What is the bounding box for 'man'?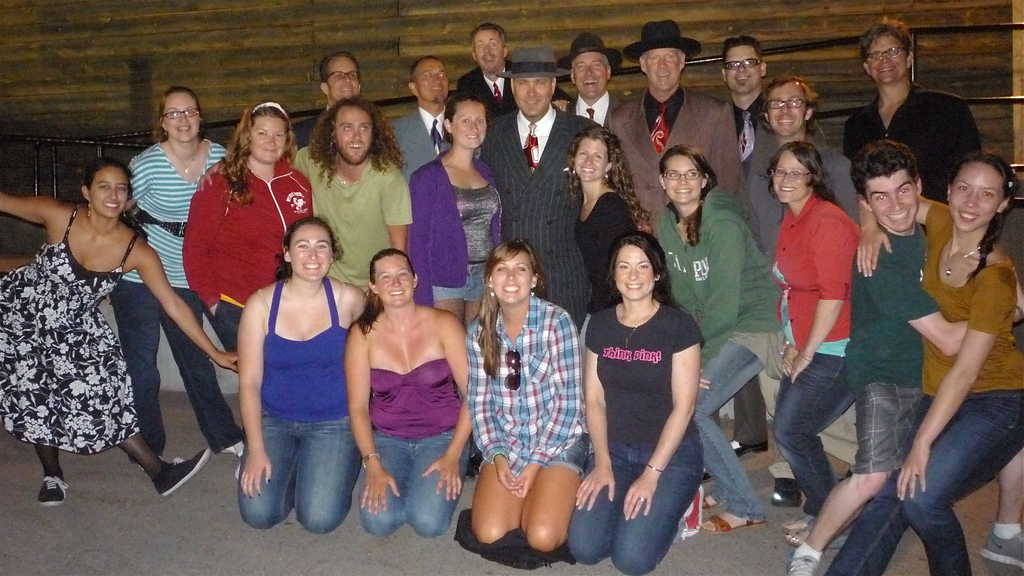
select_region(385, 54, 457, 191).
